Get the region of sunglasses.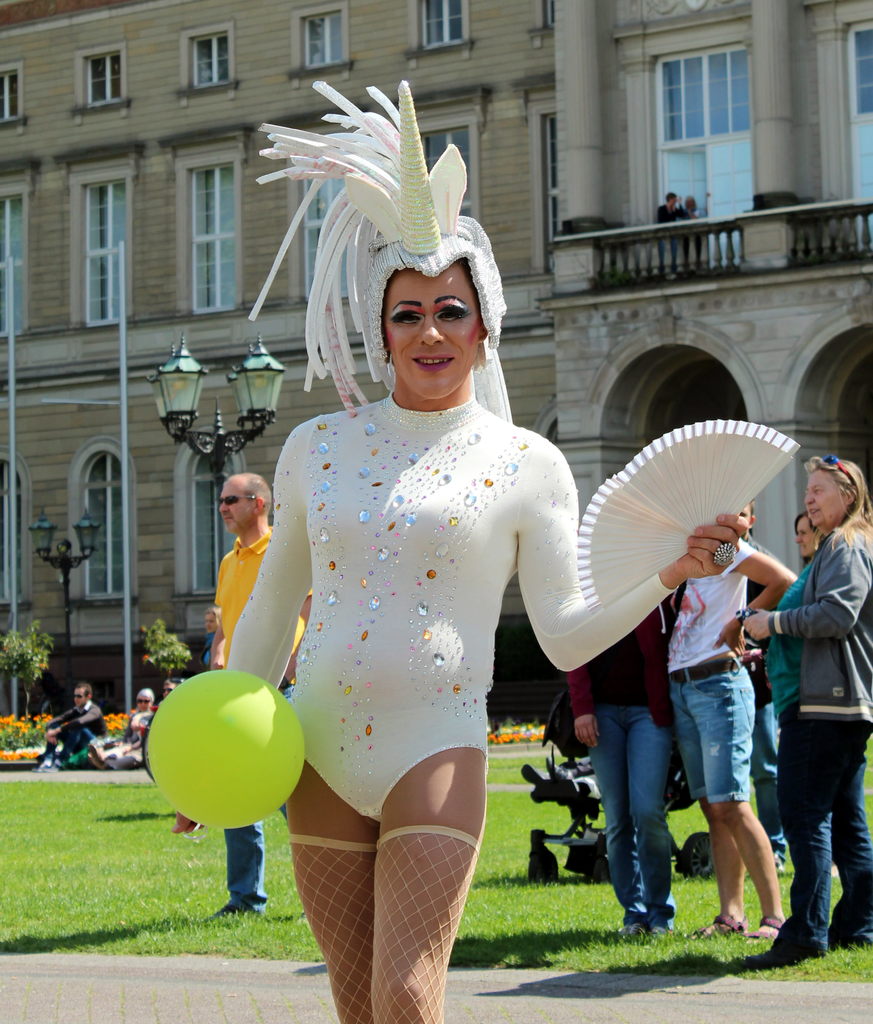
region(220, 493, 255, 505).
